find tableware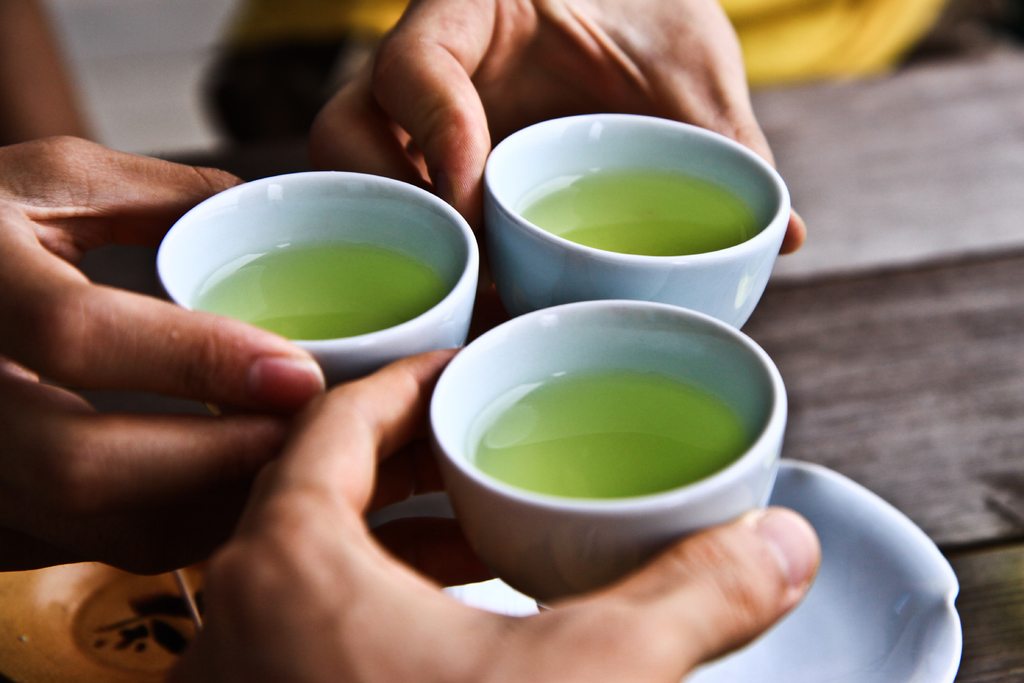
BBox(367, 457, 963, 682)
